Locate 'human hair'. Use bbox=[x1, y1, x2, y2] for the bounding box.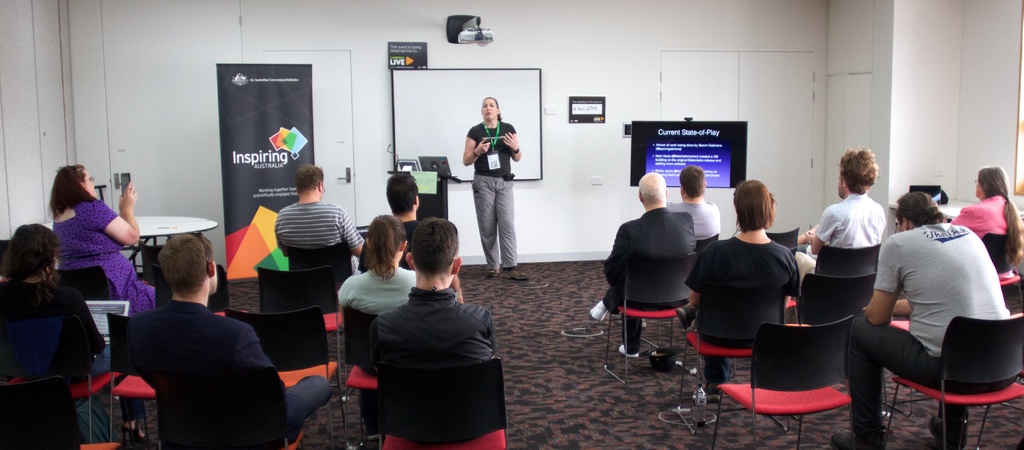
bbox=[978, 162, 1023, 267].
